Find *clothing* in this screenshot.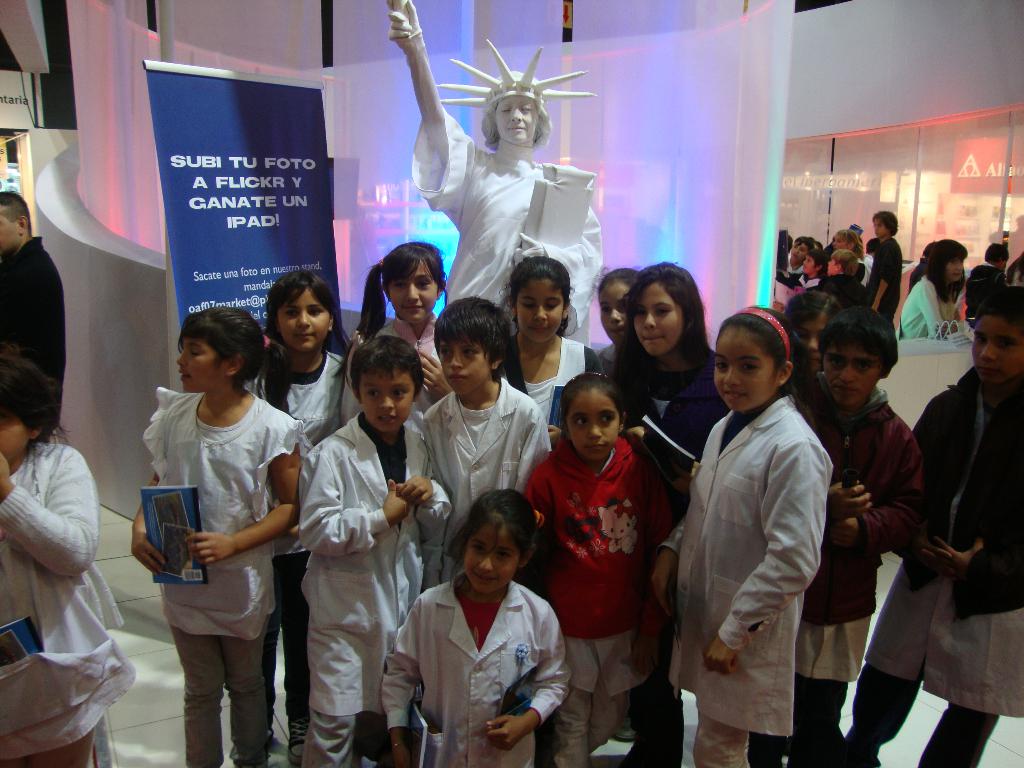
The bounding box for *clothing* is [424, 392, 550, 582].
